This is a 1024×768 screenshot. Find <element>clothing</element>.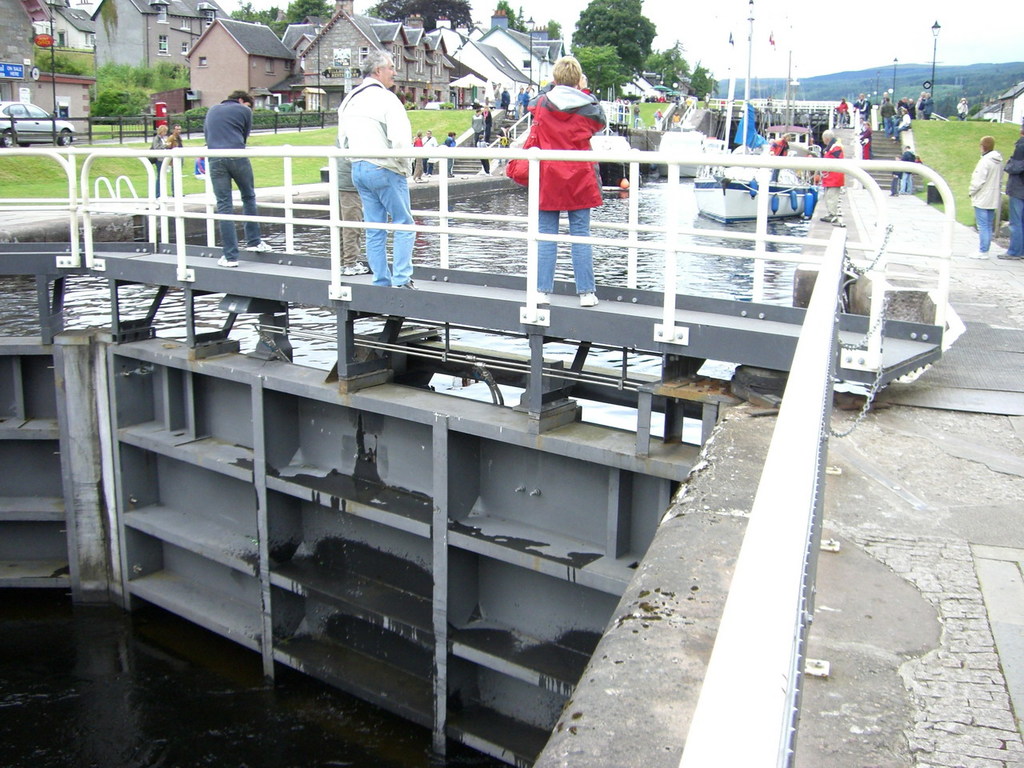
Bounding box: bbox=(518, 82, 606, 294).
